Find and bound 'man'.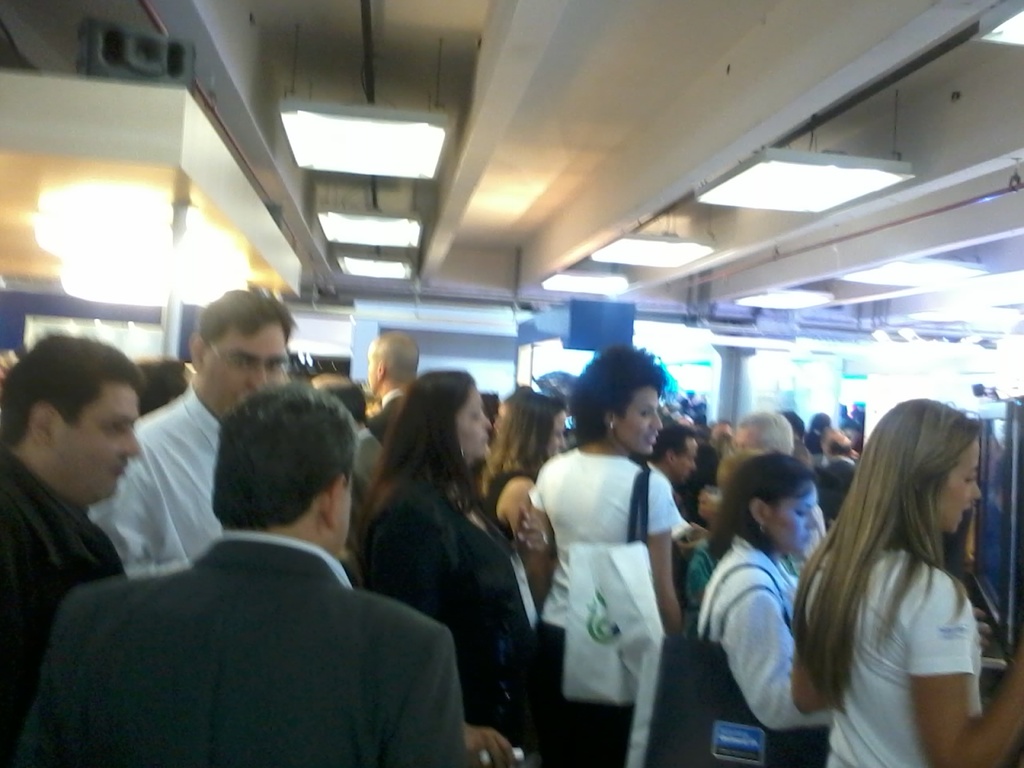
Bound: crop(643, 425, 703, 544).
